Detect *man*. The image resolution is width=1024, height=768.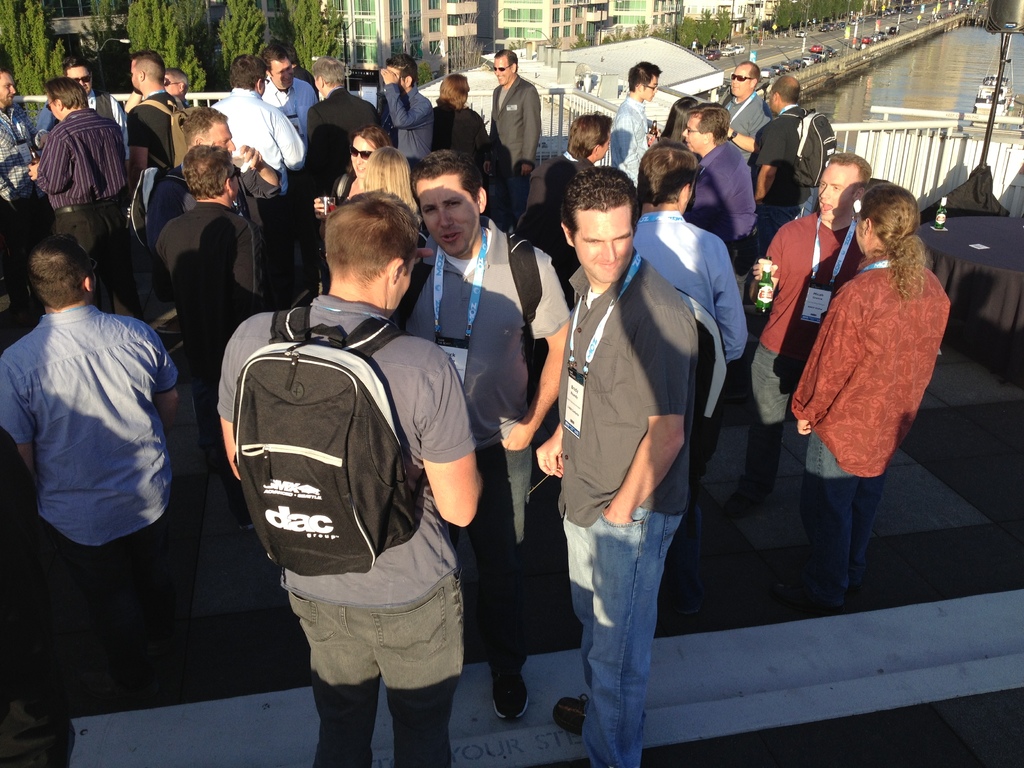
box(0, 239, 175, 697).
